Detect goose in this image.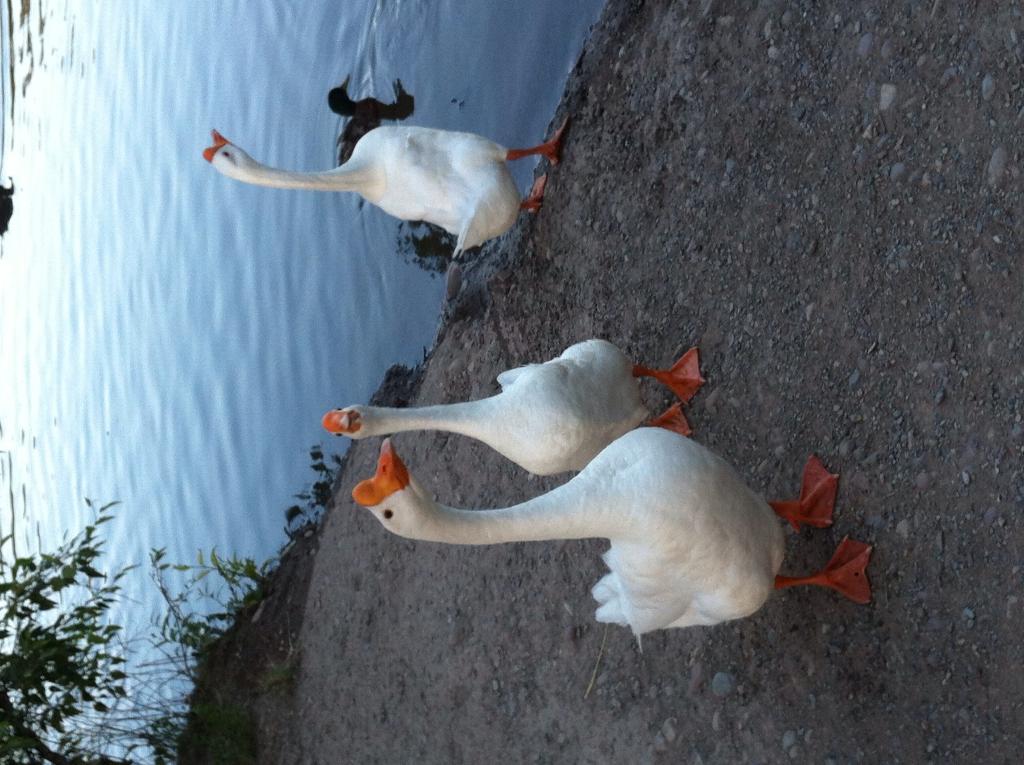
Detection: <bbox>200, 116, 573, 258</bbox>.
